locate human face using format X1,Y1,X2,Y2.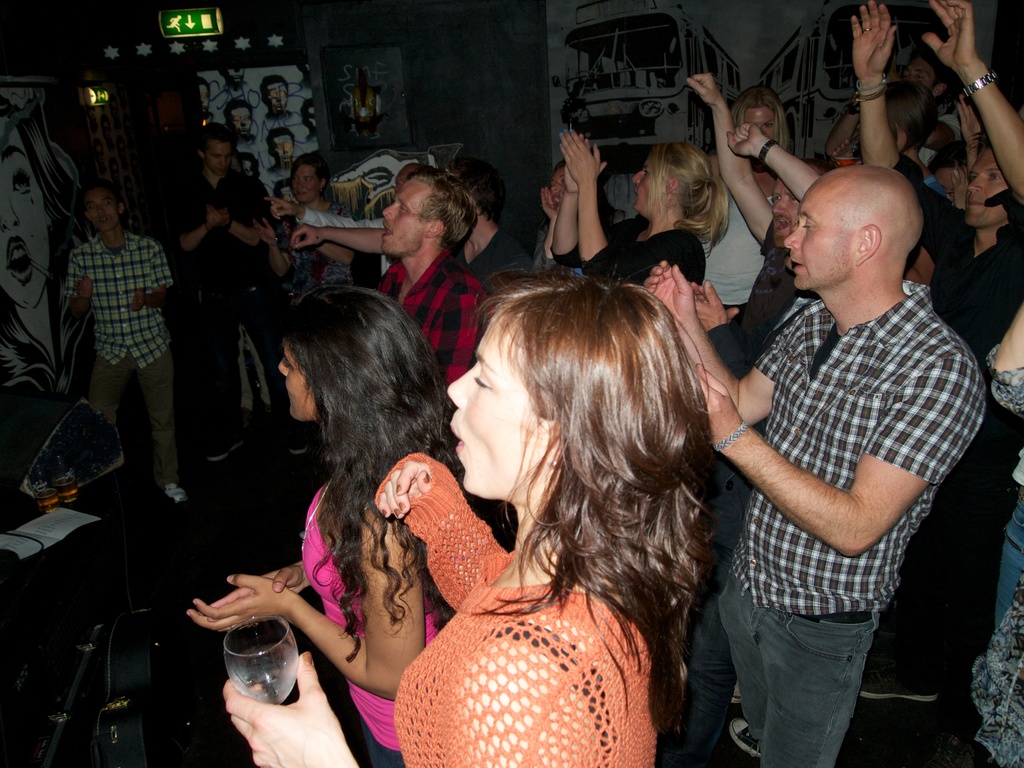
291,162,319,202.
